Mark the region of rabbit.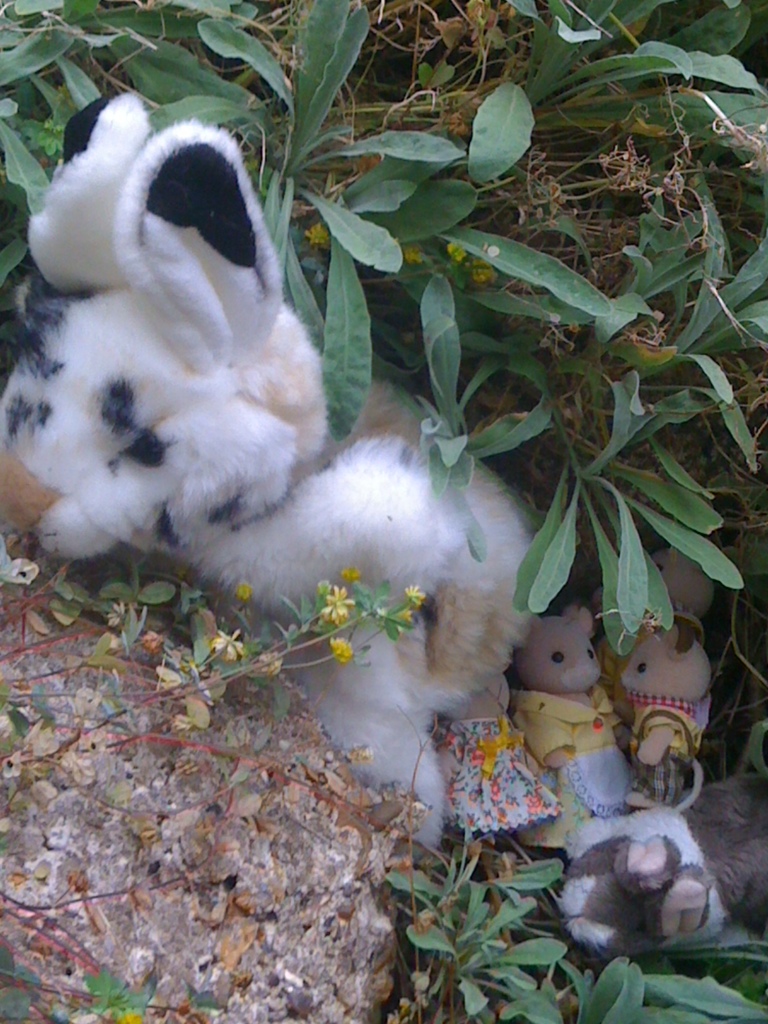
Region: rect(604, 535, 720, 682).
